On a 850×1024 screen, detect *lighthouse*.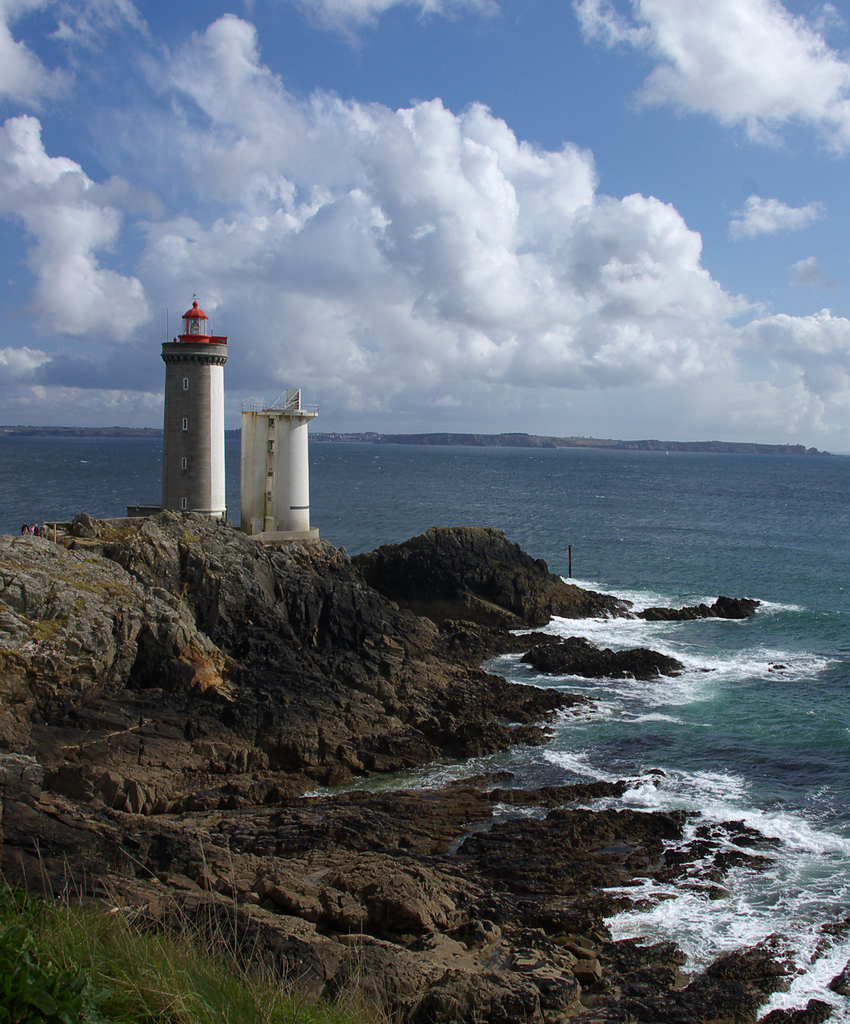
crop(165, 280, 233, 509).
